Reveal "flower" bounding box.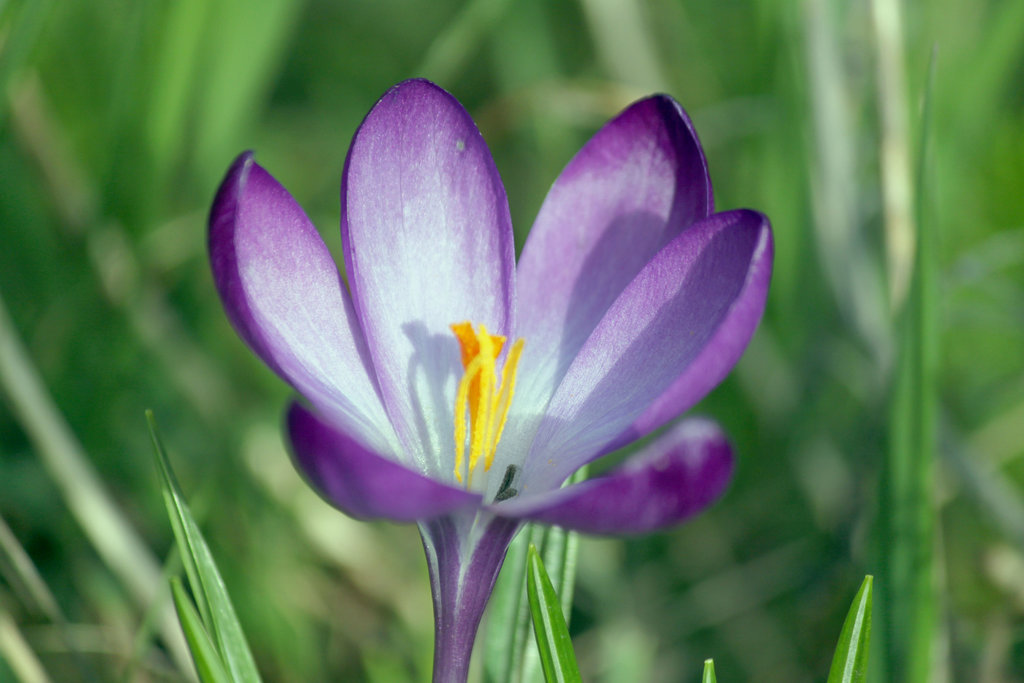
Revealed: 203, 72, 776, 682.
